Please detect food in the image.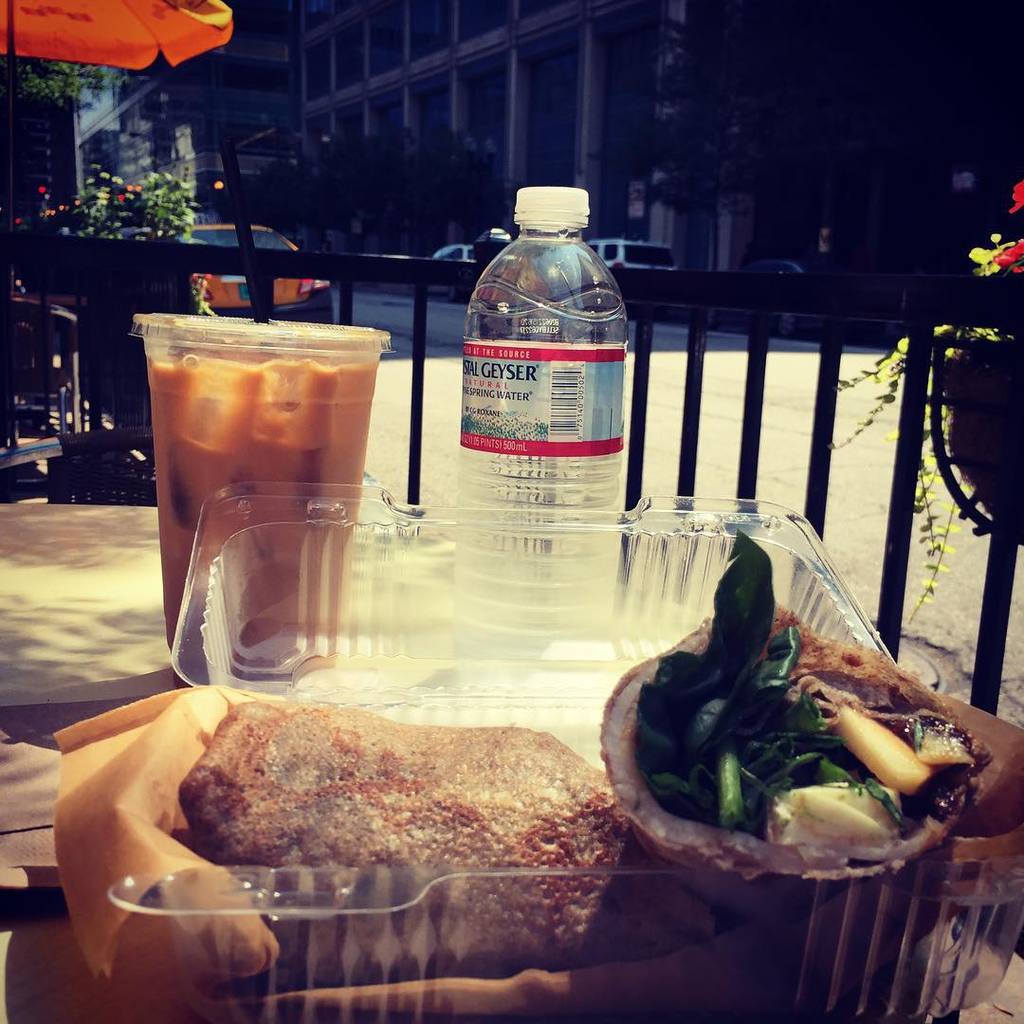
119,700,624,928.
